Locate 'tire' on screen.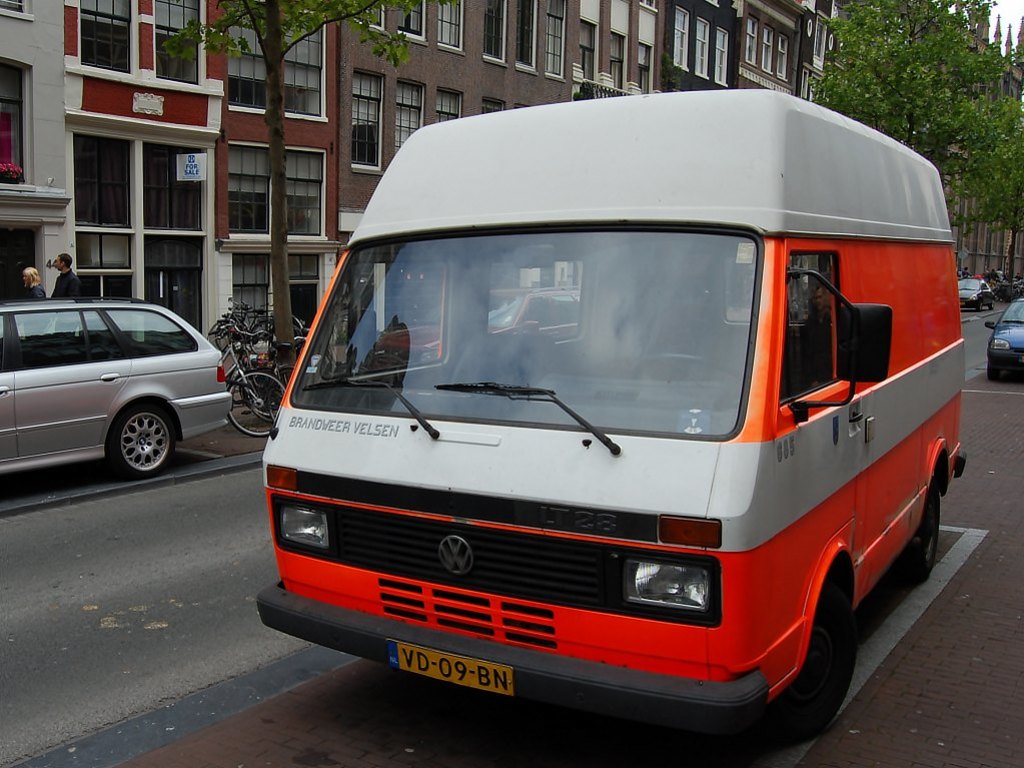
On screen at <box>723,563,859,757</box>.
